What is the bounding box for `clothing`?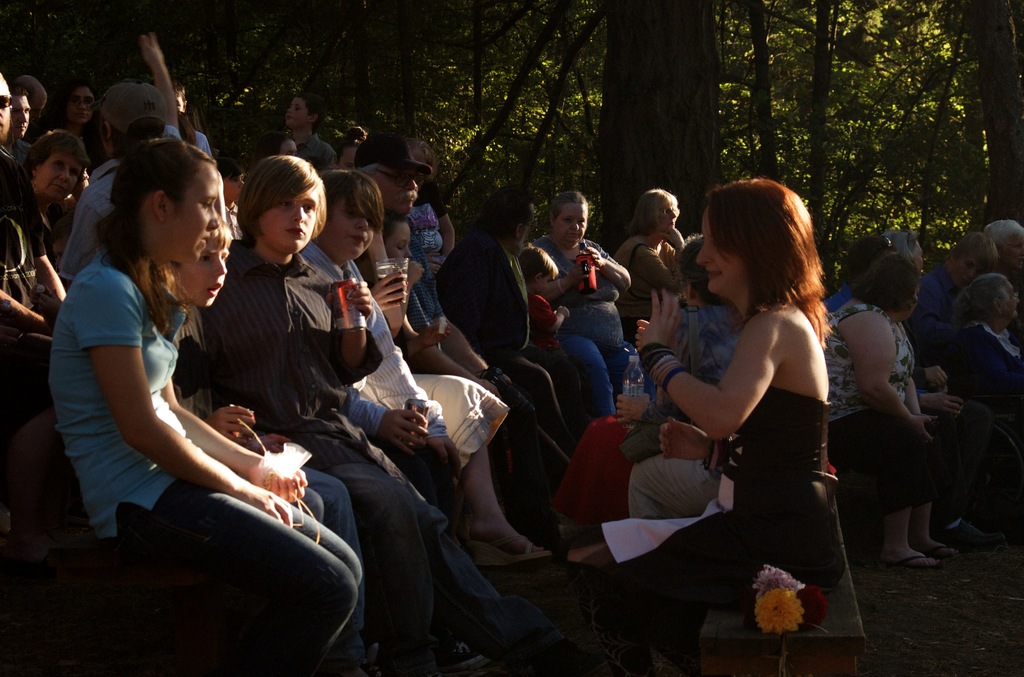
bbox=[524, 228, 646, 416].
